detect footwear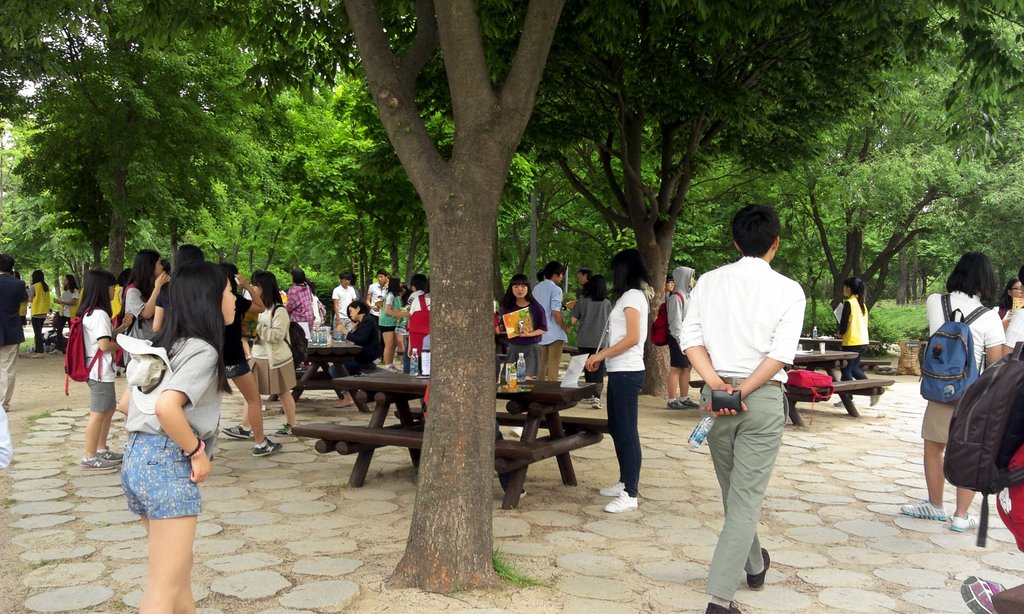
pyautogui.locateOnScreen(870, 389, 880, 405)
